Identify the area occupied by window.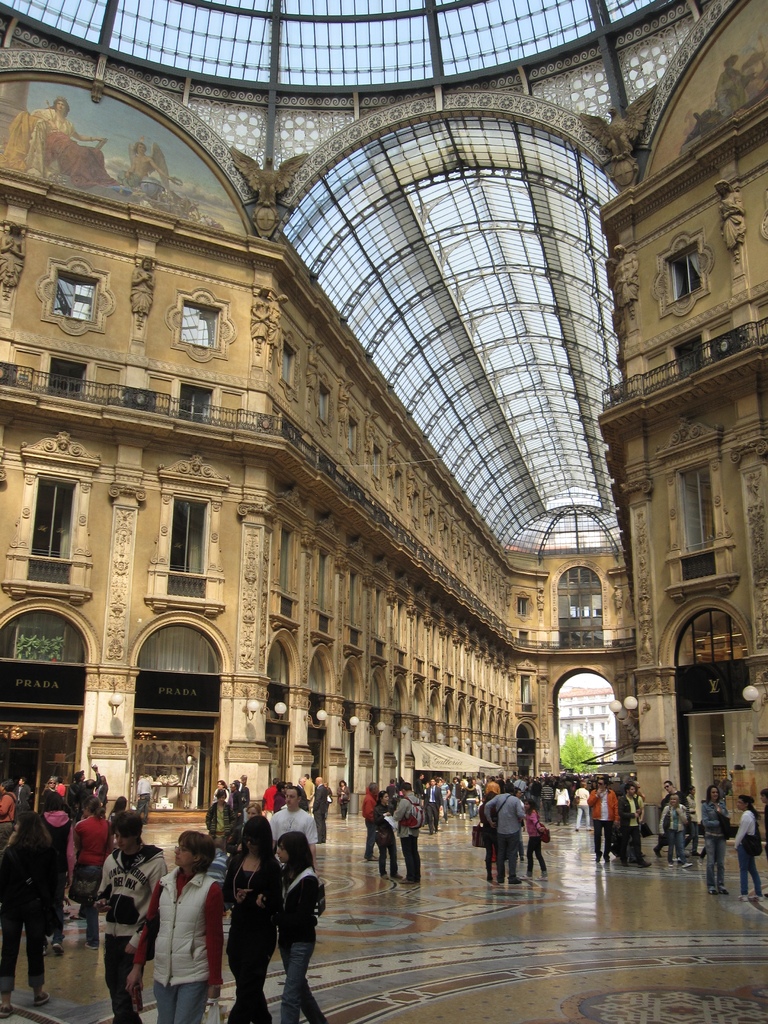
Area: (x1=600, y1=722, x2=604, y2=729).
